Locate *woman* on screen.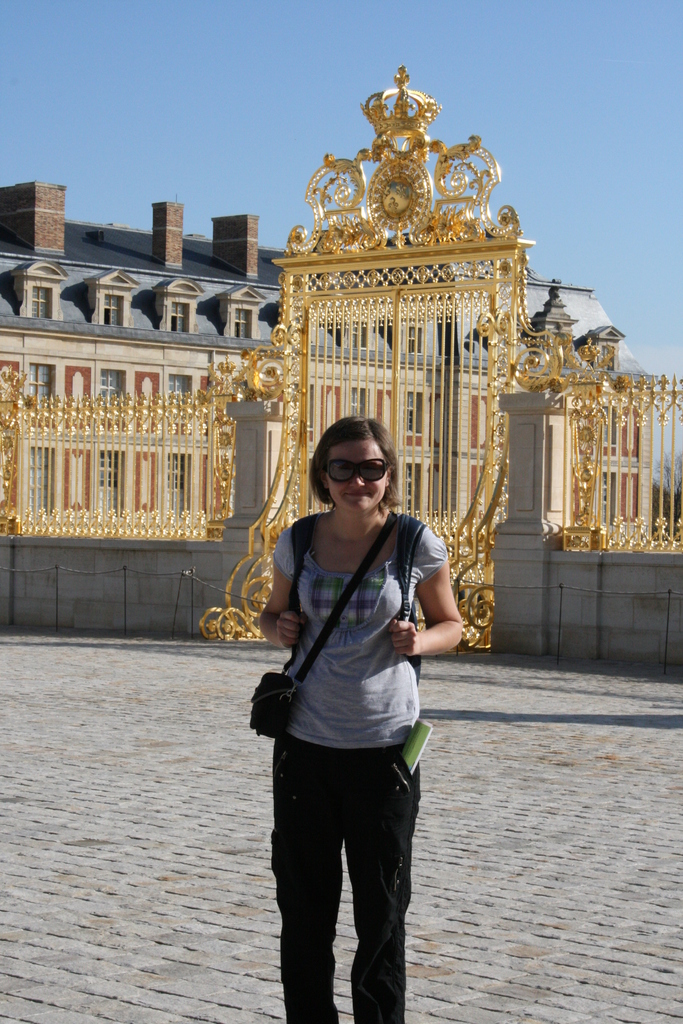
On screen at <bbox>238, 373, 450, 1015</bbox>.
